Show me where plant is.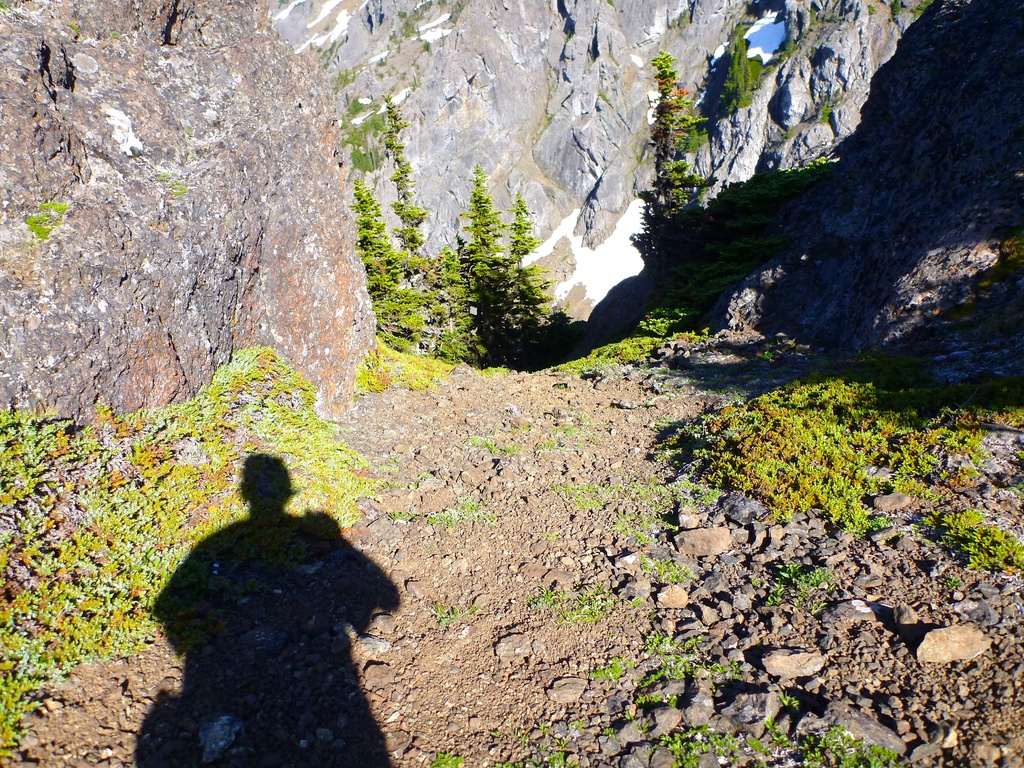
plant is at box(900, 317, 954, 337).
